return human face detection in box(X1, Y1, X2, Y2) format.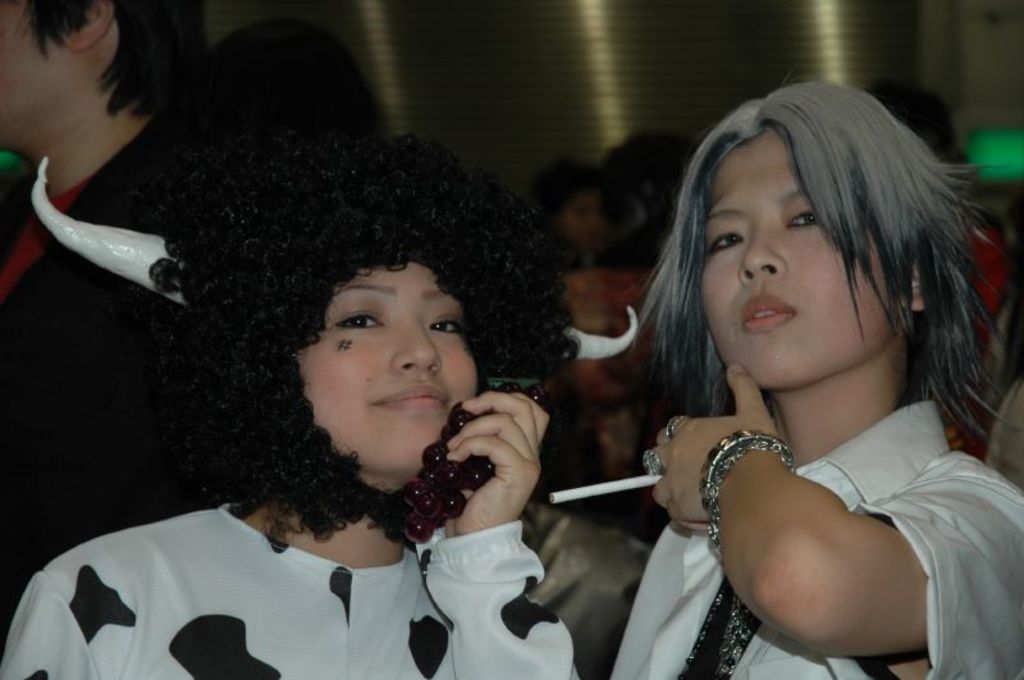
box(0, 0, 73, 150).
